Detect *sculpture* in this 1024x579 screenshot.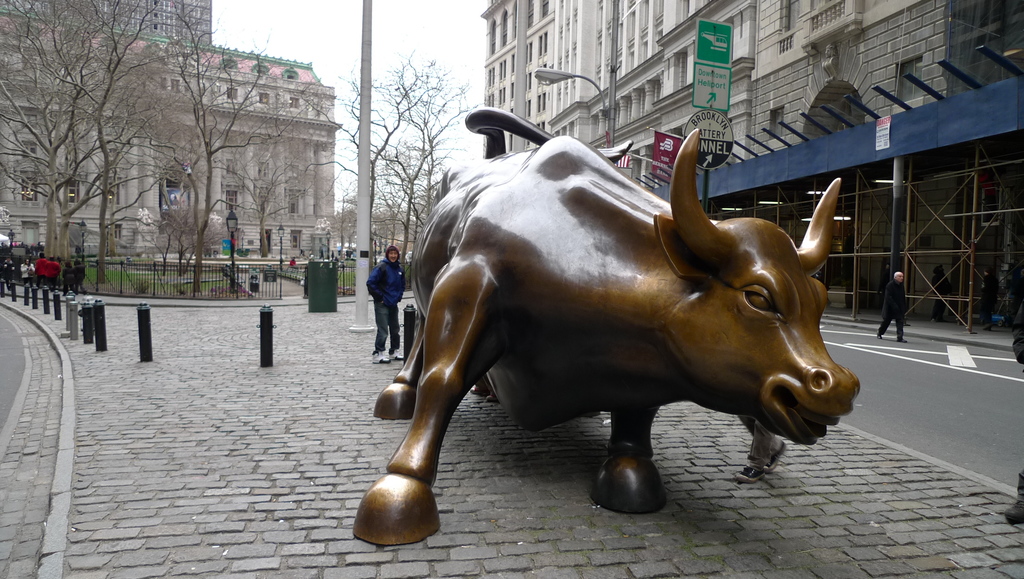
Detection: BBox(348, 106, 865, 540).
